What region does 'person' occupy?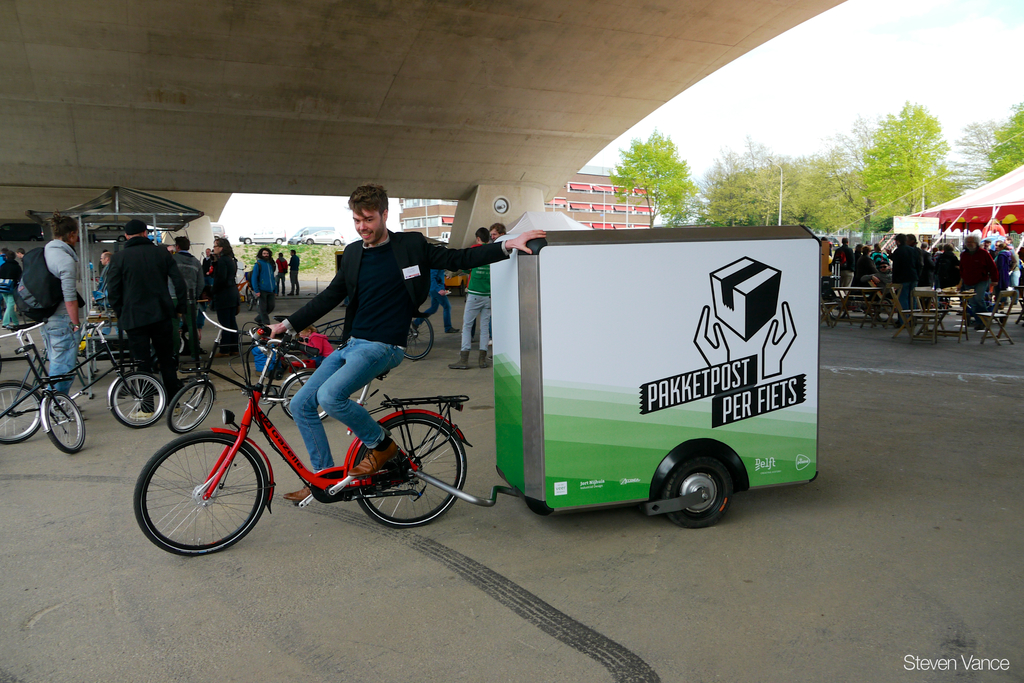
rect(207, 238, 239, 358).
